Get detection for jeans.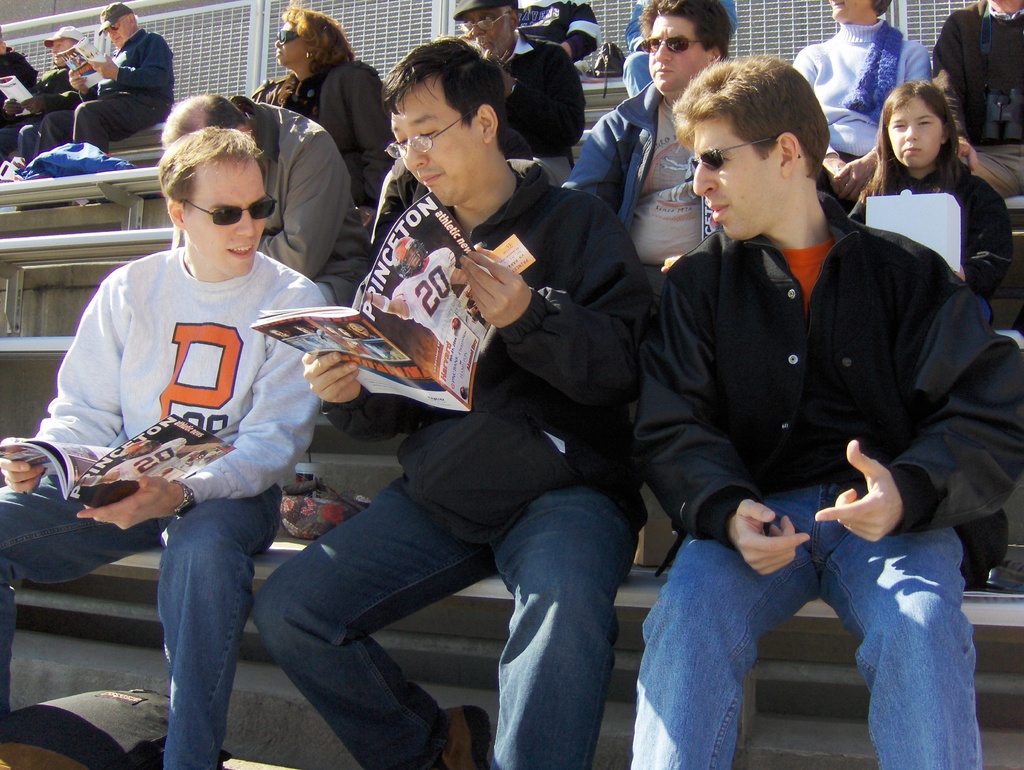
Detection: 0 469 280 769.
